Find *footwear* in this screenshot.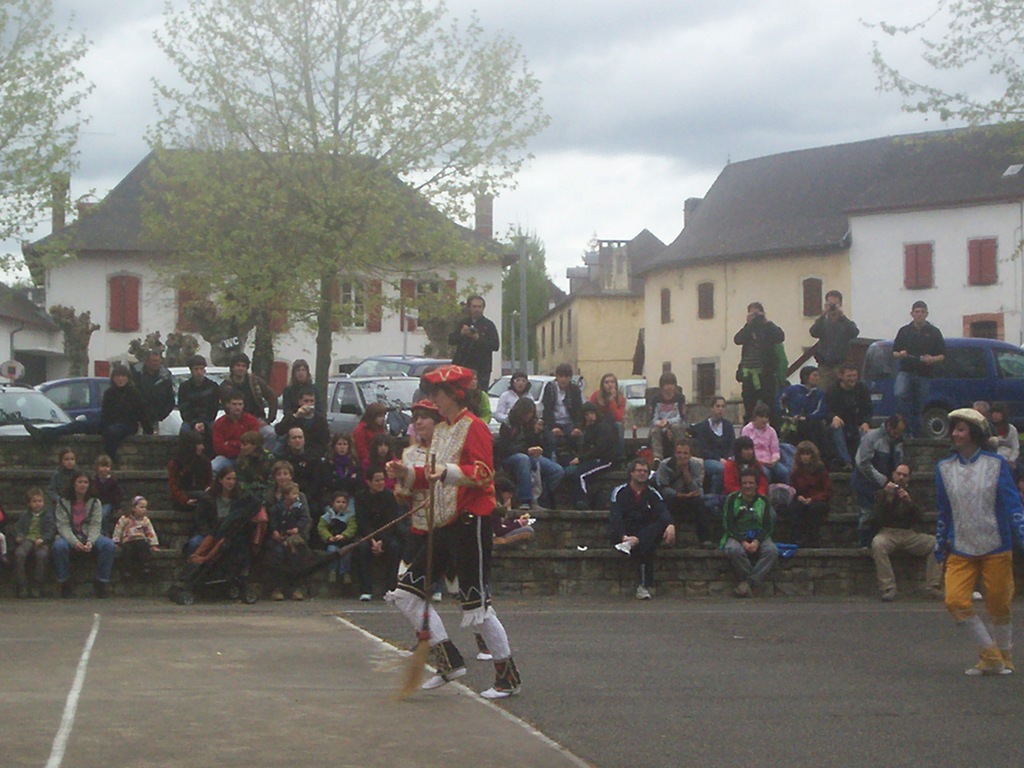
The bounding box for *footwear* is left=342, top=577, right=349, bottom=593.
